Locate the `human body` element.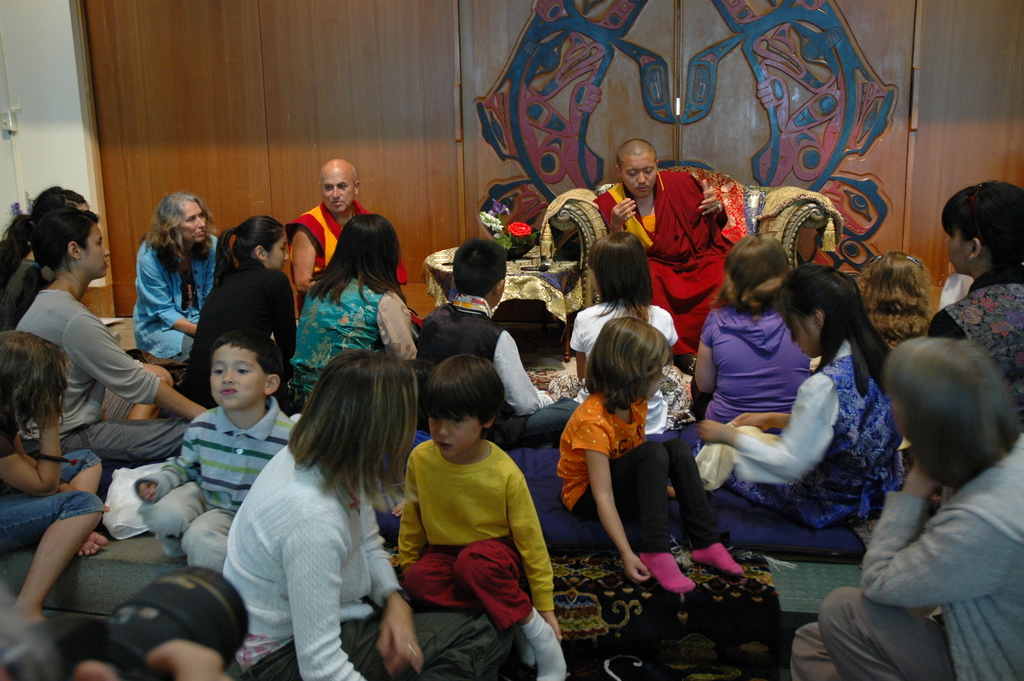
Element bbox: Rect(221, 443, 504, 680).
